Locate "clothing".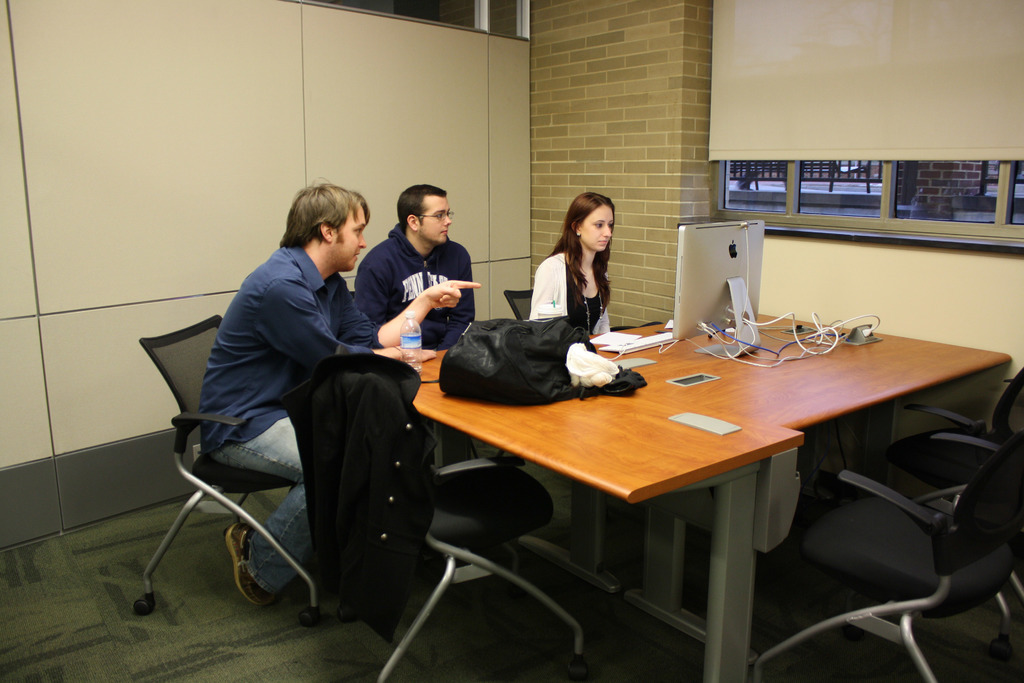
Bounding box: 527, 249, 614, 336.
